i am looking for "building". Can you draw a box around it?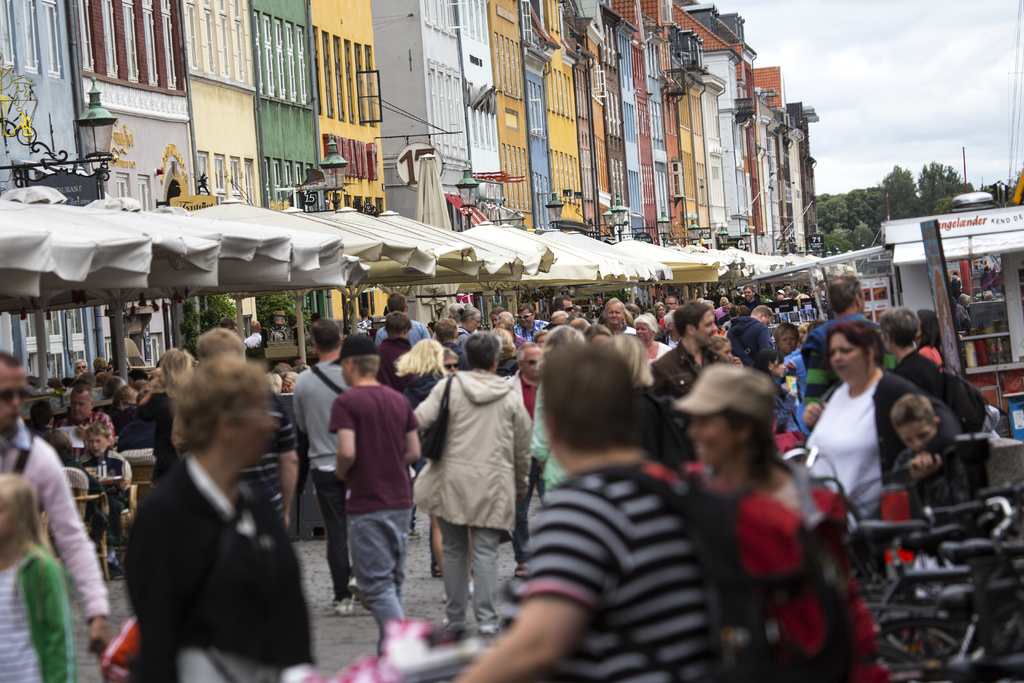
Sure, the bounding box is [620, 19, 646, 229].
